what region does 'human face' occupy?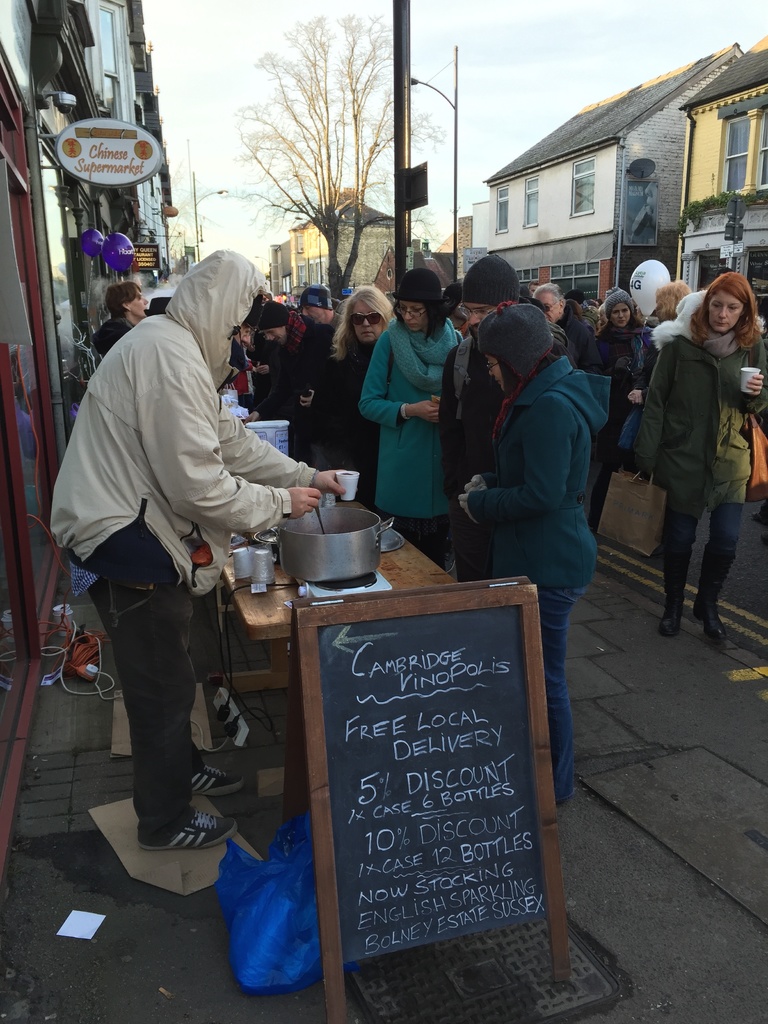
left=235, top=322, right=252, bottom=348.
